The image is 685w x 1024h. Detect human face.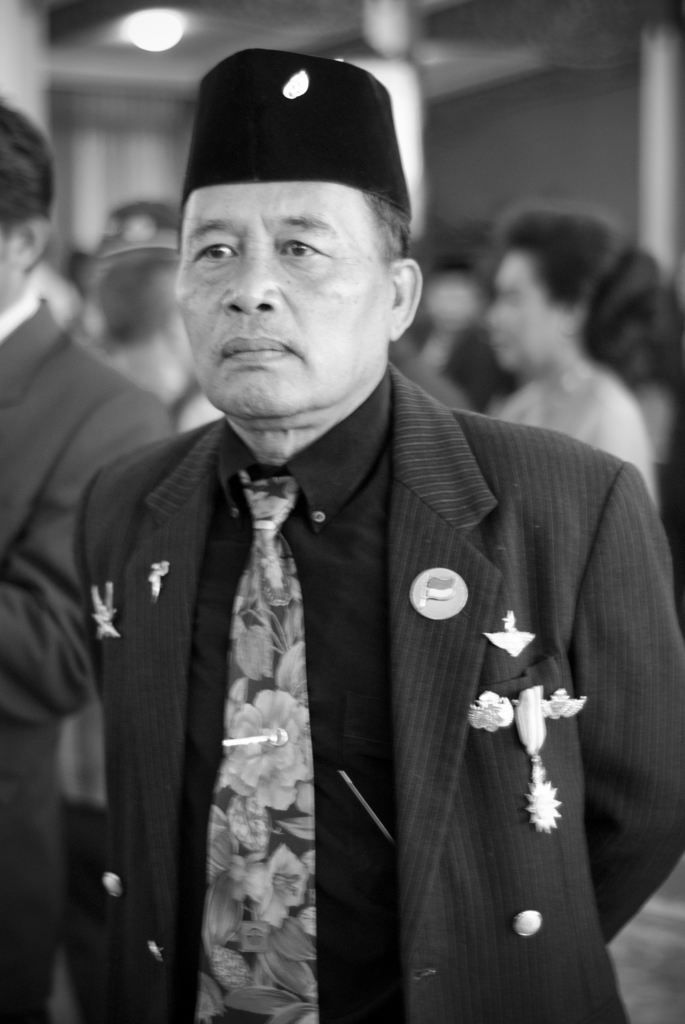
Detection: select_region(173, 180, 401, 419).
